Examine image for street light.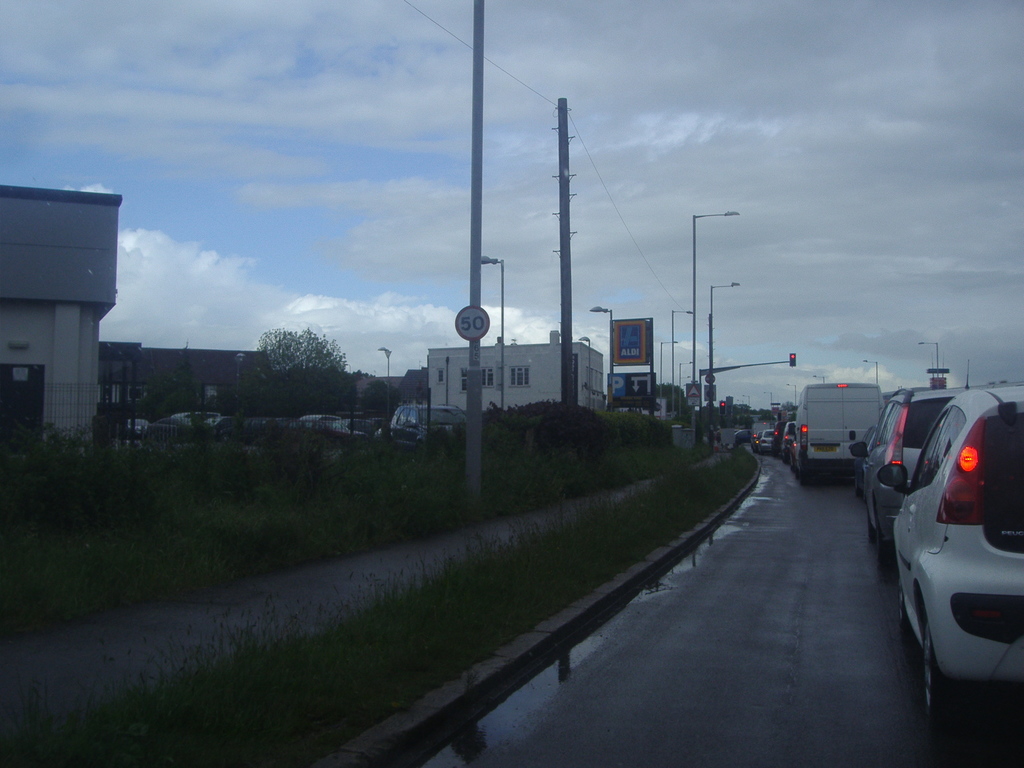
Examination result: pyautogui.locateOnScreen(657, 339, 678, 415).
